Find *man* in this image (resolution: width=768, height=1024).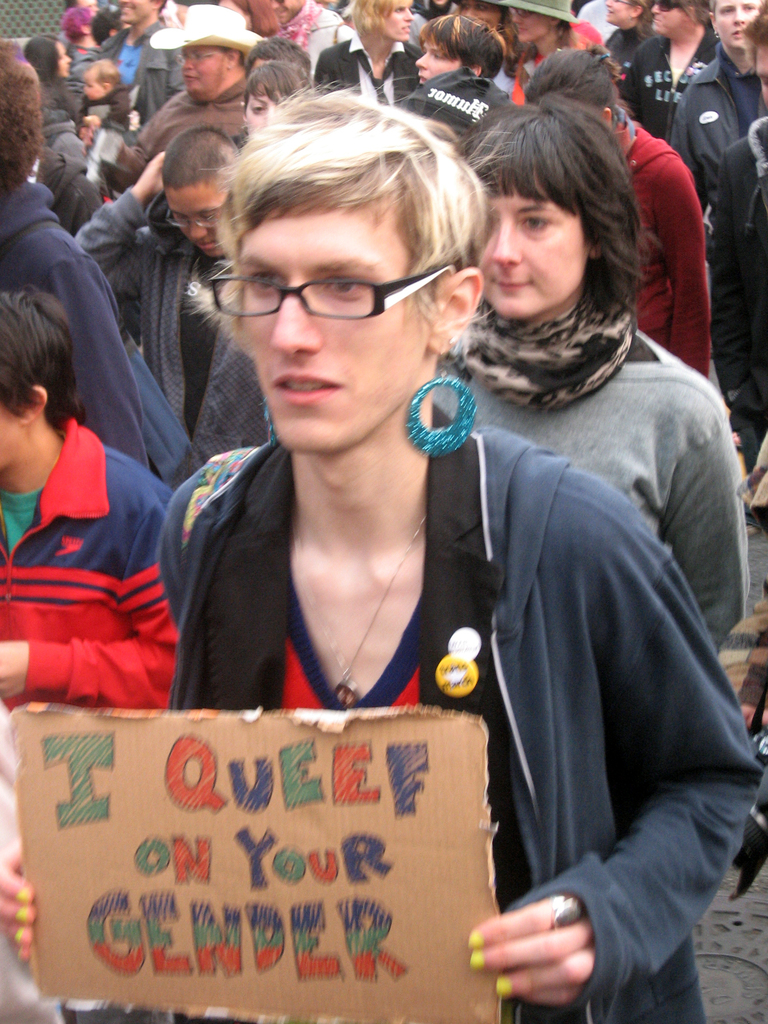
<box>138,95,767,1023</box>.
